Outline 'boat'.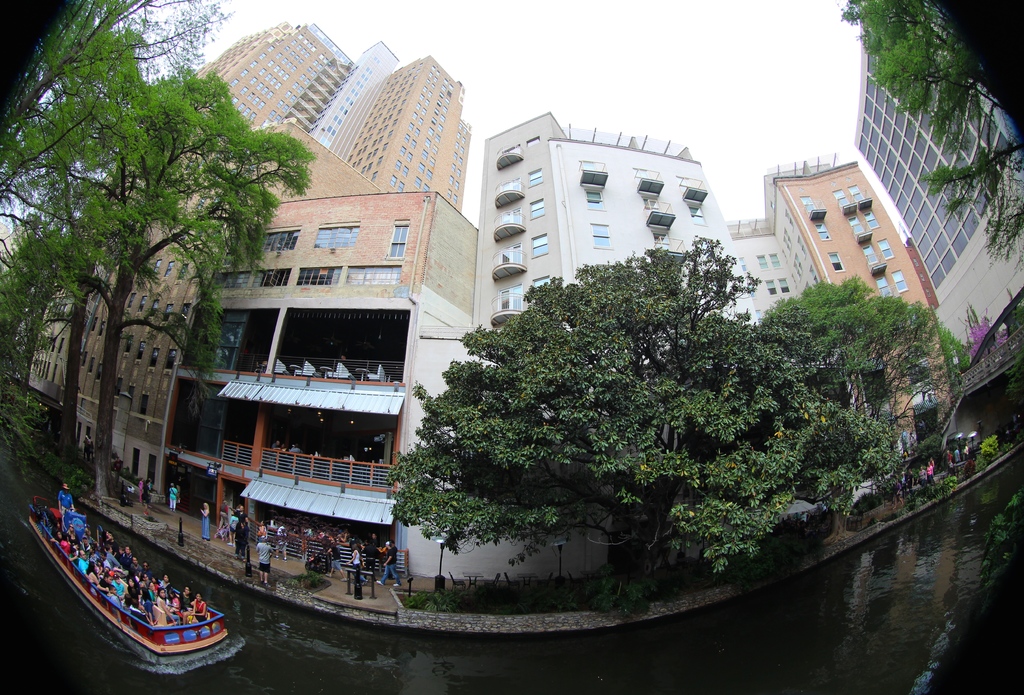
Outline: (x1=13, y1=491, x2=239, y2=659).
